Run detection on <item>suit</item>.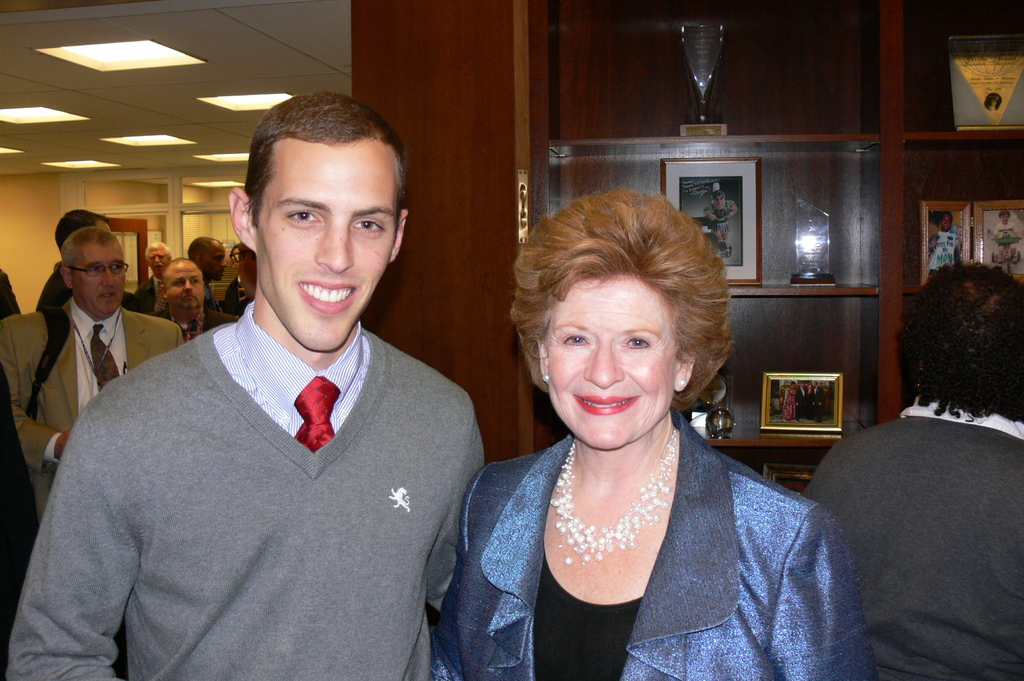
Result: x1=820, y1=340, x2=1017, y2=665.
